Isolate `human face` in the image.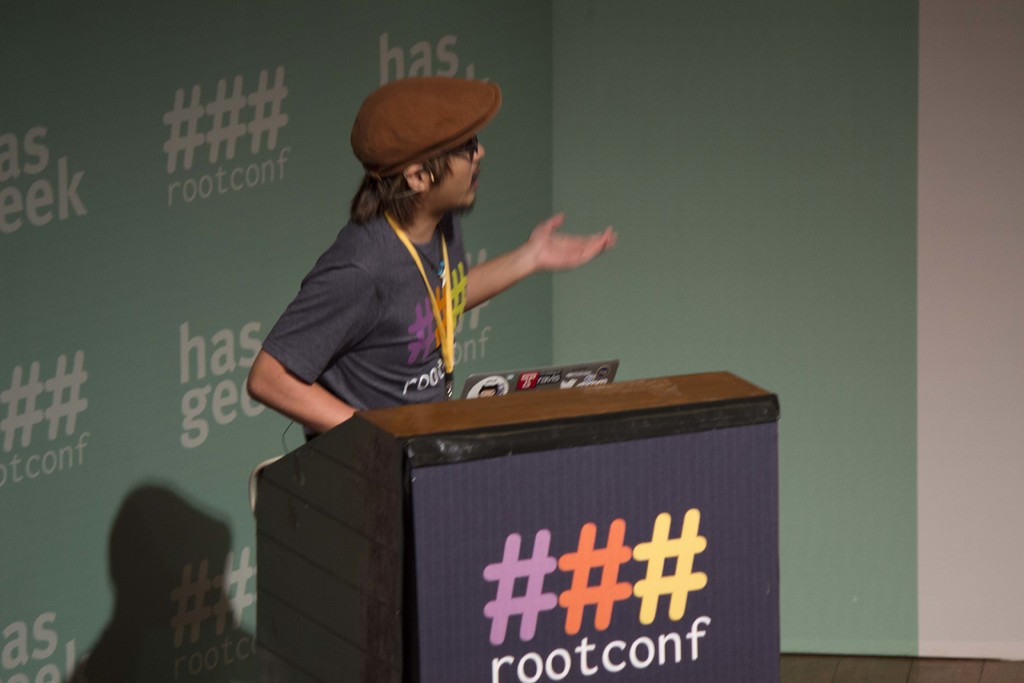
Isolated region: BBox(434, 139, 486, 211).
